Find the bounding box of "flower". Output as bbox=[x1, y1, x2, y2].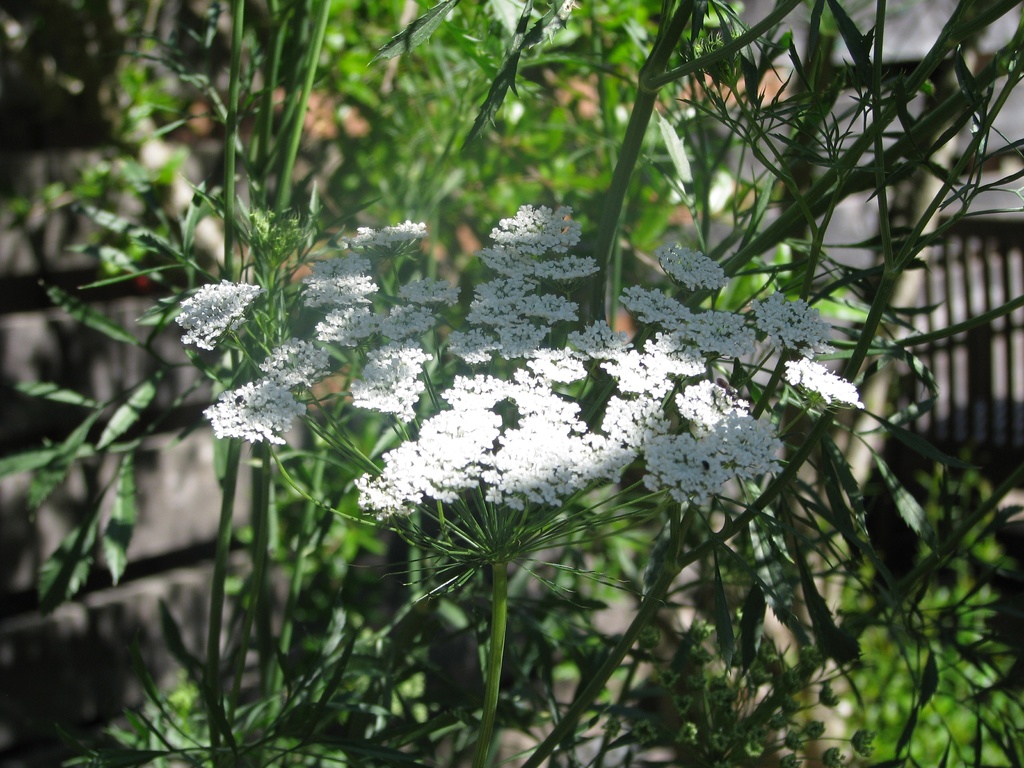
bbox=[536, 346, 580, 387].
